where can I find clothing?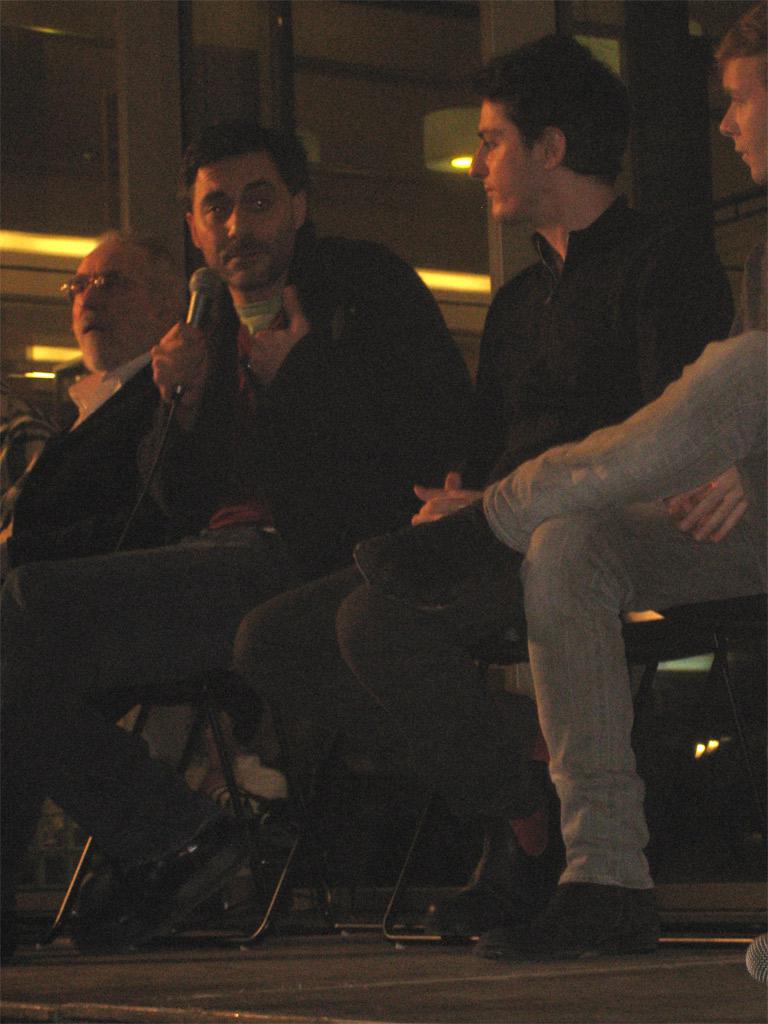
You can find it at Rect(229, 200, 739, 838).
